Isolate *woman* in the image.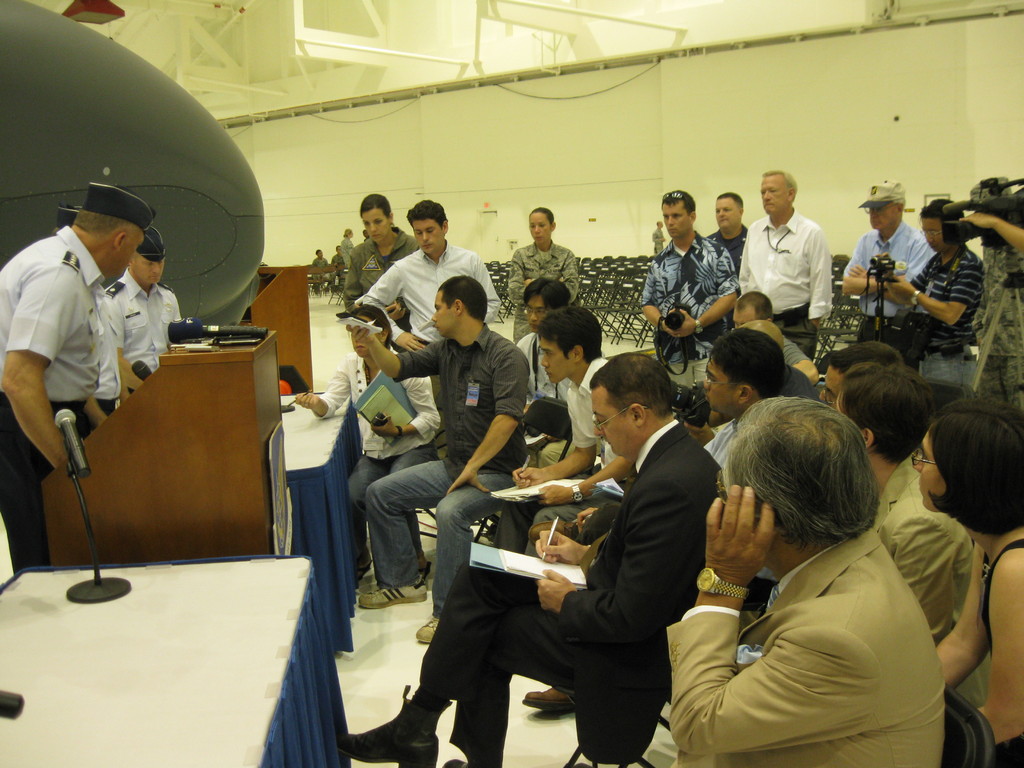
Isolated region: BBox(507, 205, 582, 351).
